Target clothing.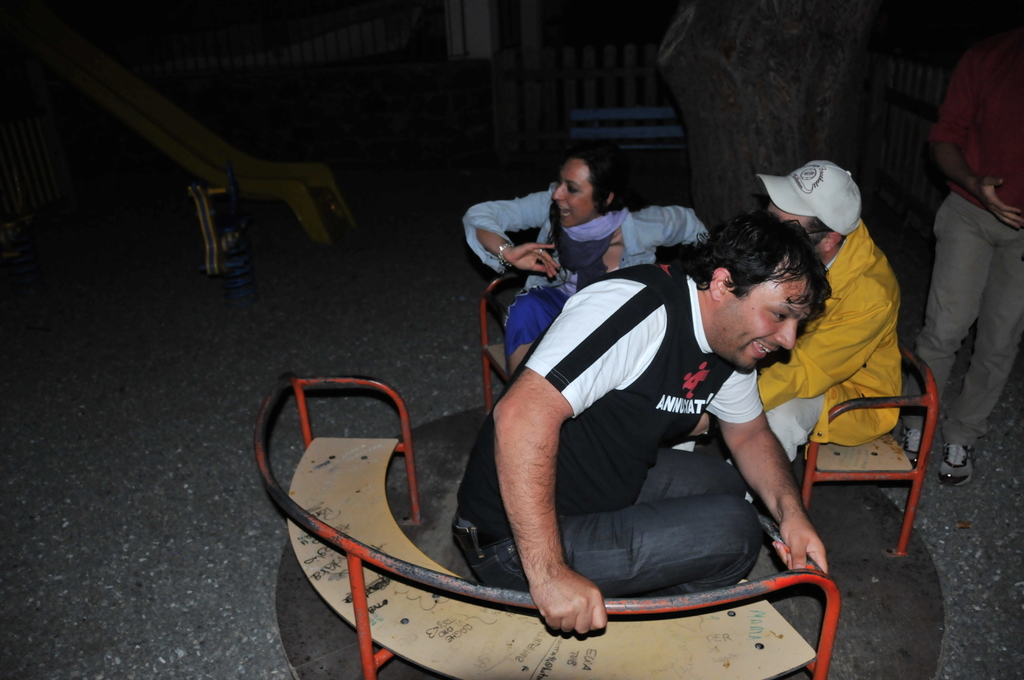
Target region: bbox=[468, 184, 707, 365].
